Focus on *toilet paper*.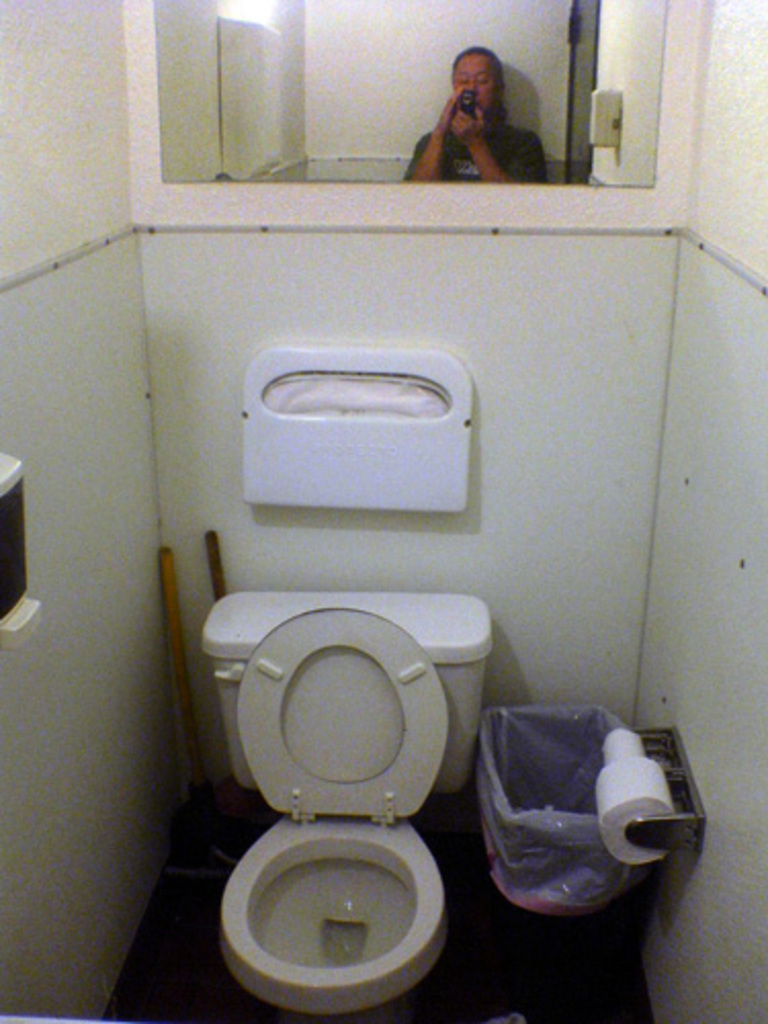
Focused at select_region(590, 756, 682, 868).
